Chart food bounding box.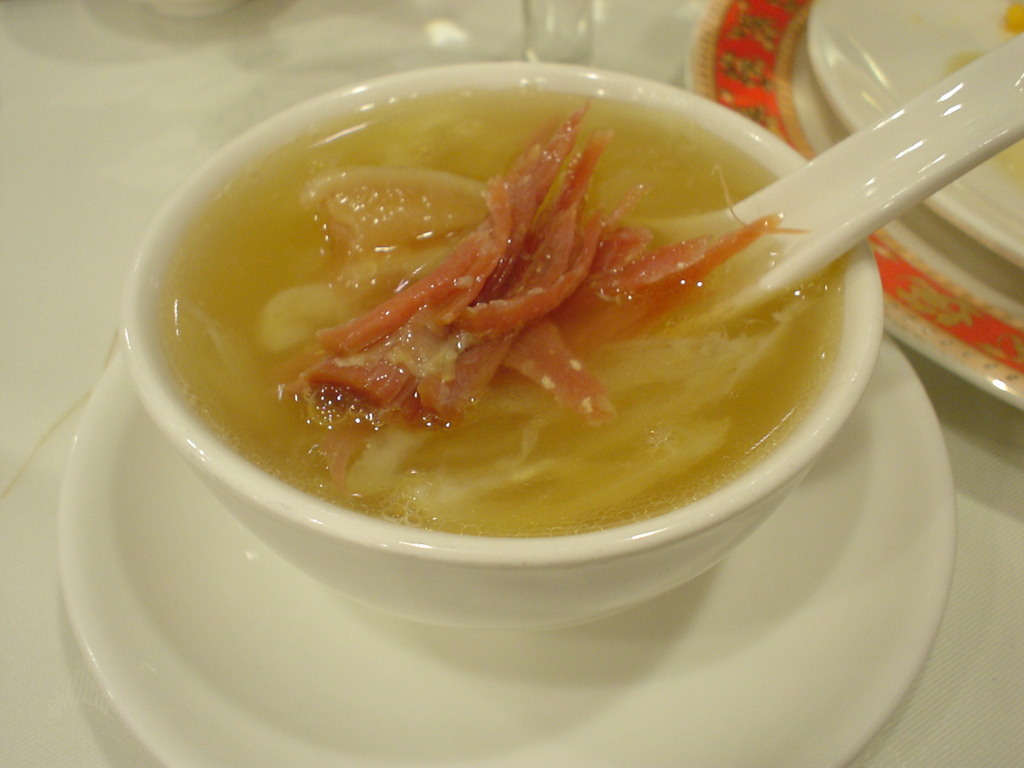
Charted: (left=143, top=77, right=922, bottom=524).
